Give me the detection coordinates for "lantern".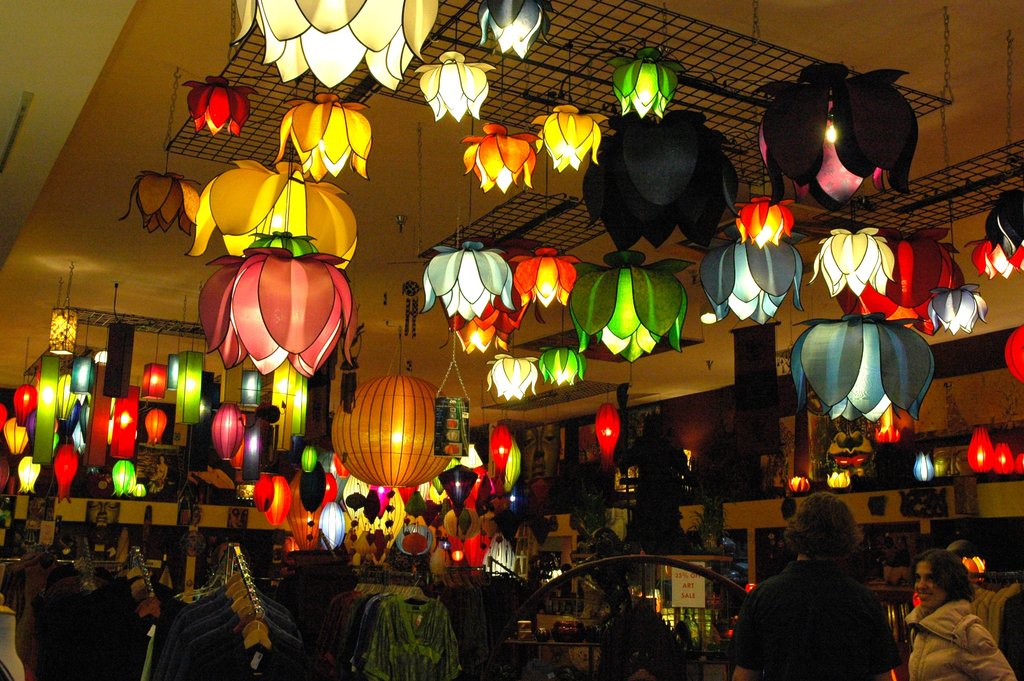
[145,363,170,397].
